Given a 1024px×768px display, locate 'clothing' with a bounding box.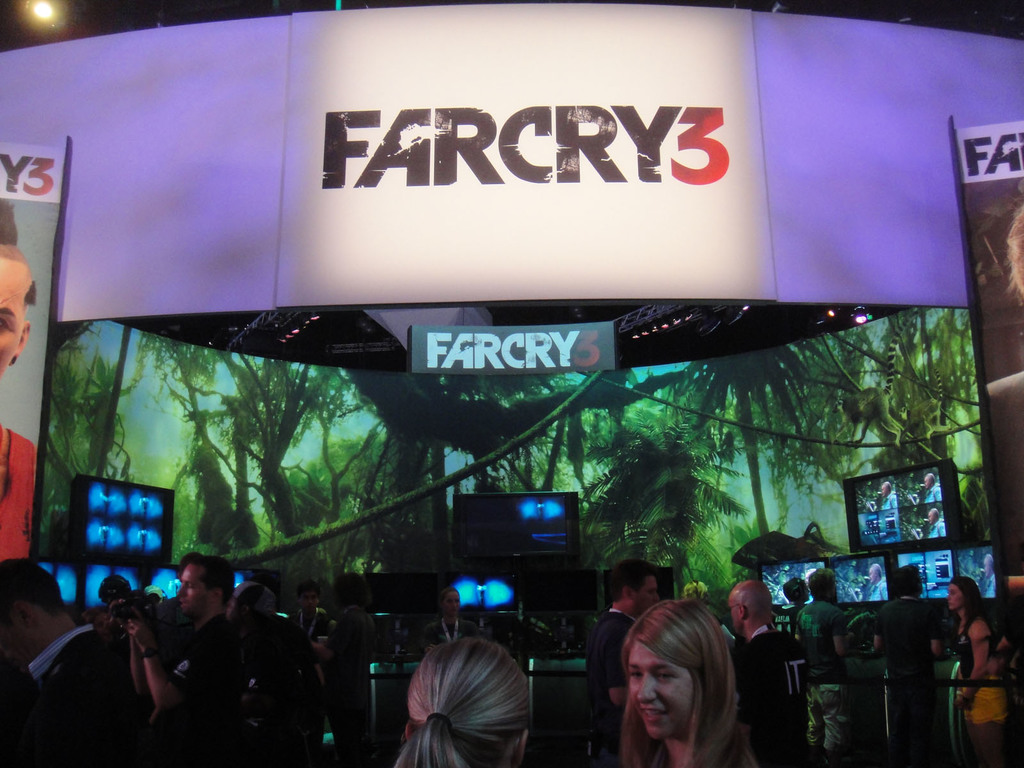
Located: x1=883 y1=490 x2=895 y2=506.
